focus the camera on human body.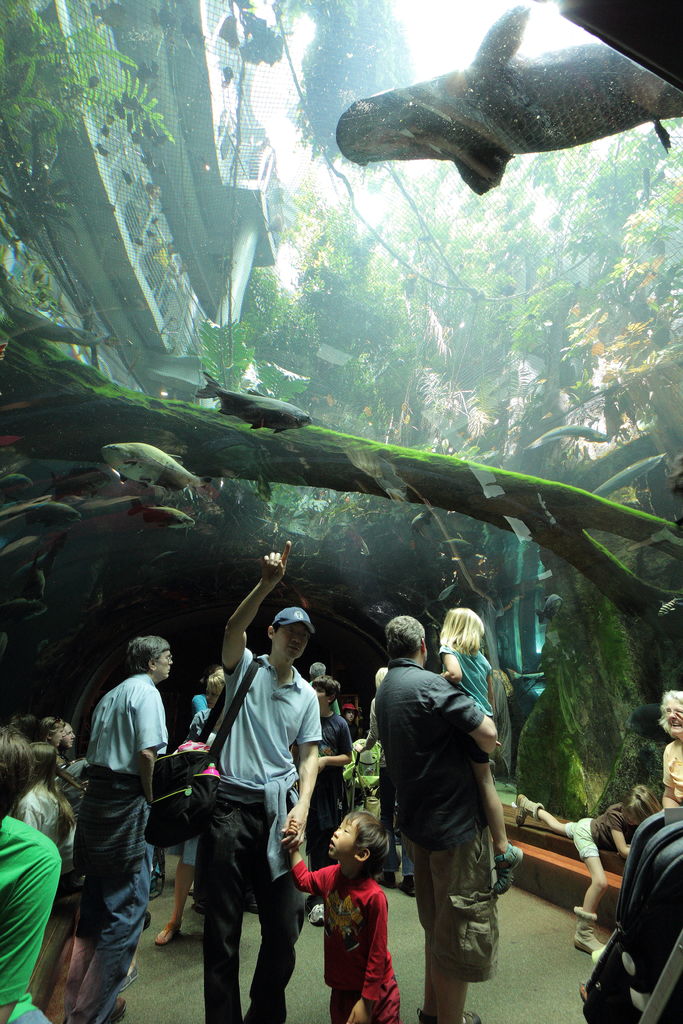
Focus region: bbox=[518, 783, 653, 943].
